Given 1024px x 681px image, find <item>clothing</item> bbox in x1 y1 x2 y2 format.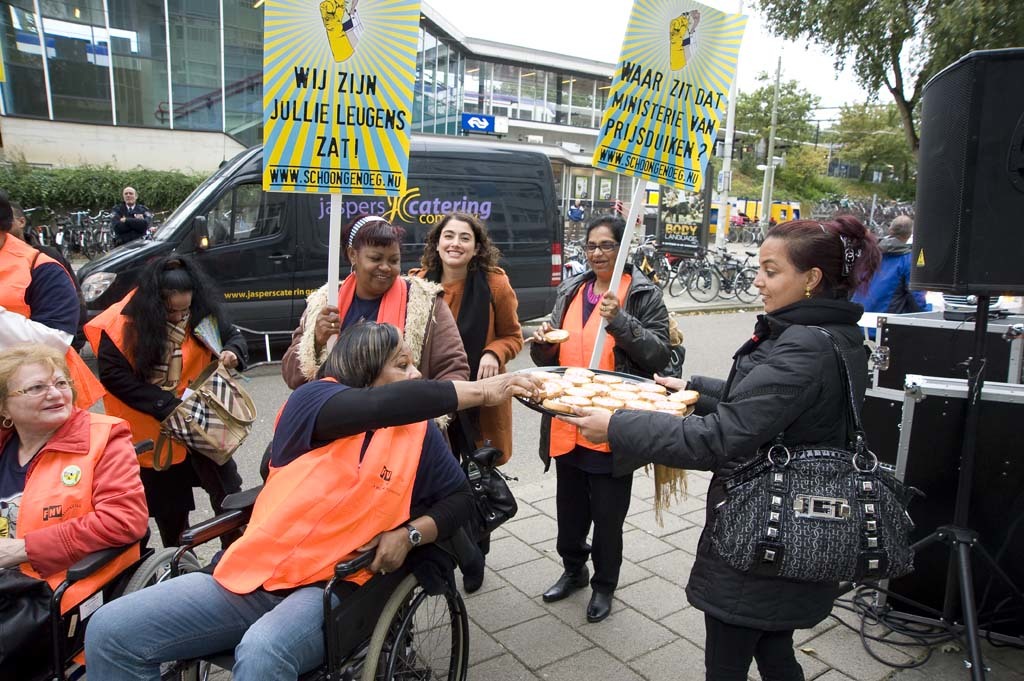
413 262 522 468.
